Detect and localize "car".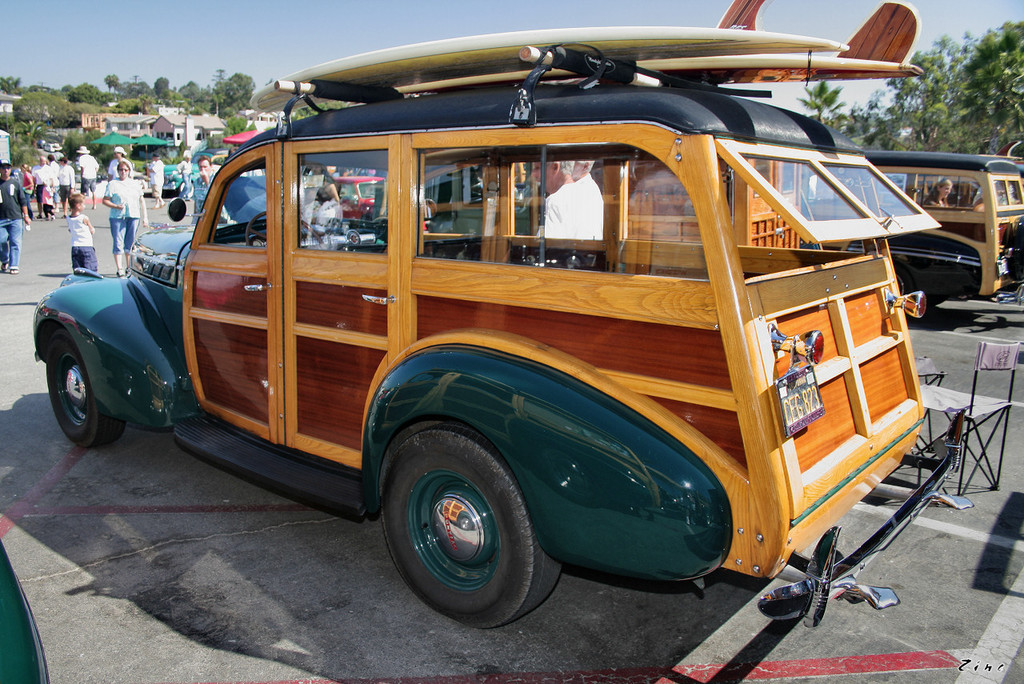
Localized at <region>118, 38, 945, 639</region>.
